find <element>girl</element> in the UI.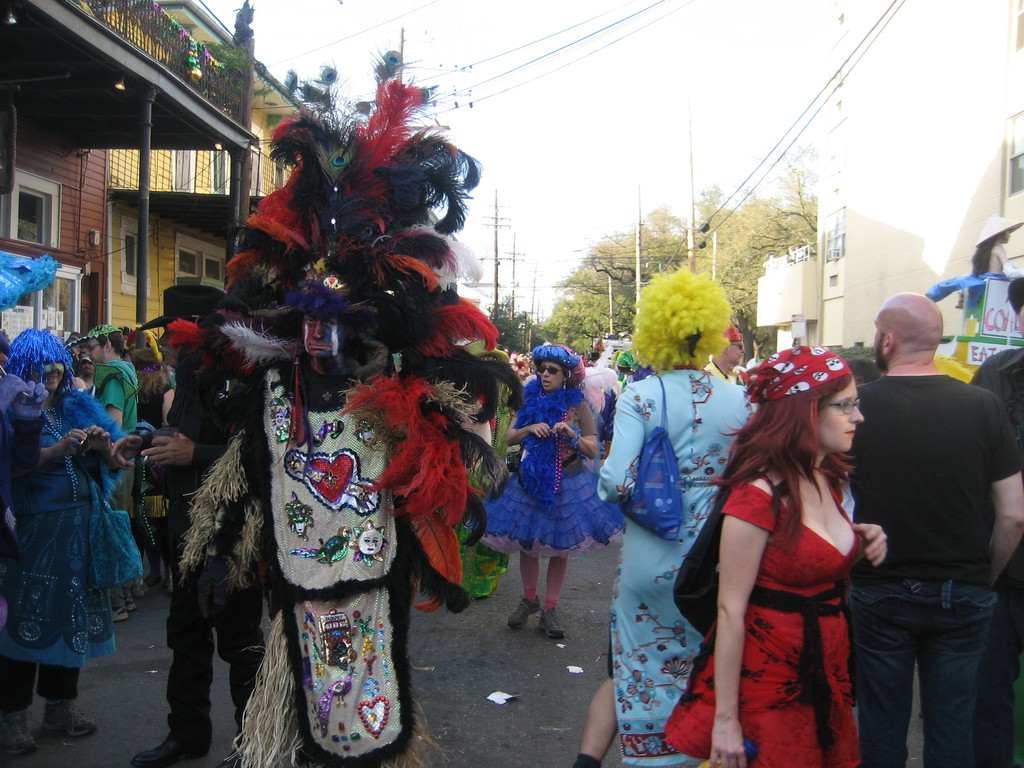
UI element at BBox(662, 343, 890, 767).
